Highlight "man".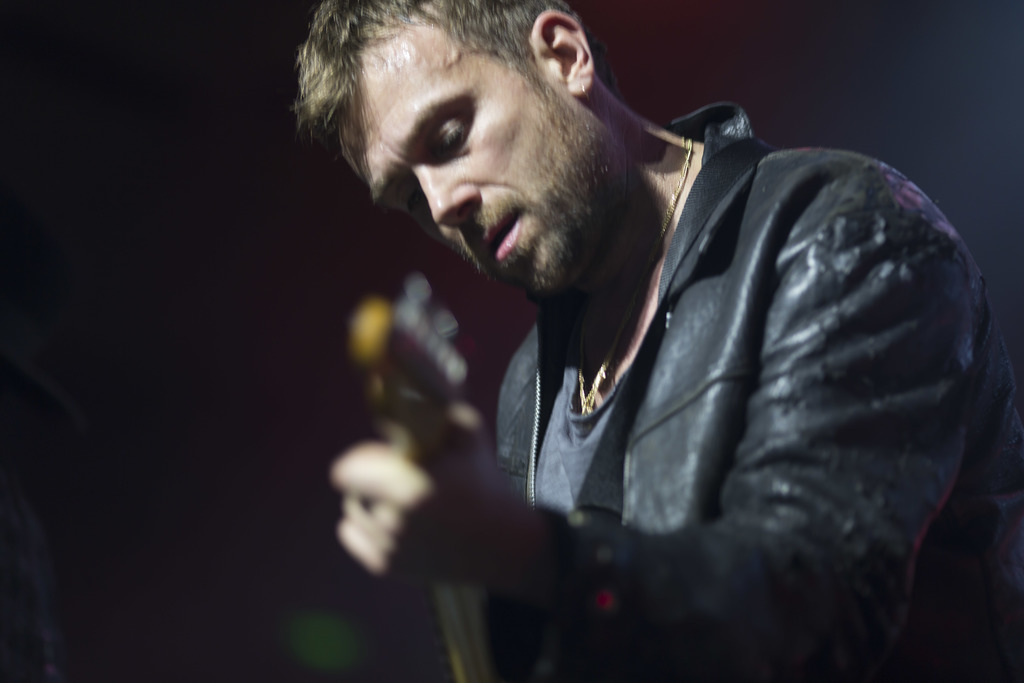
Highlighted region: [x1=291, y1=0, x2=990, y2=682].
